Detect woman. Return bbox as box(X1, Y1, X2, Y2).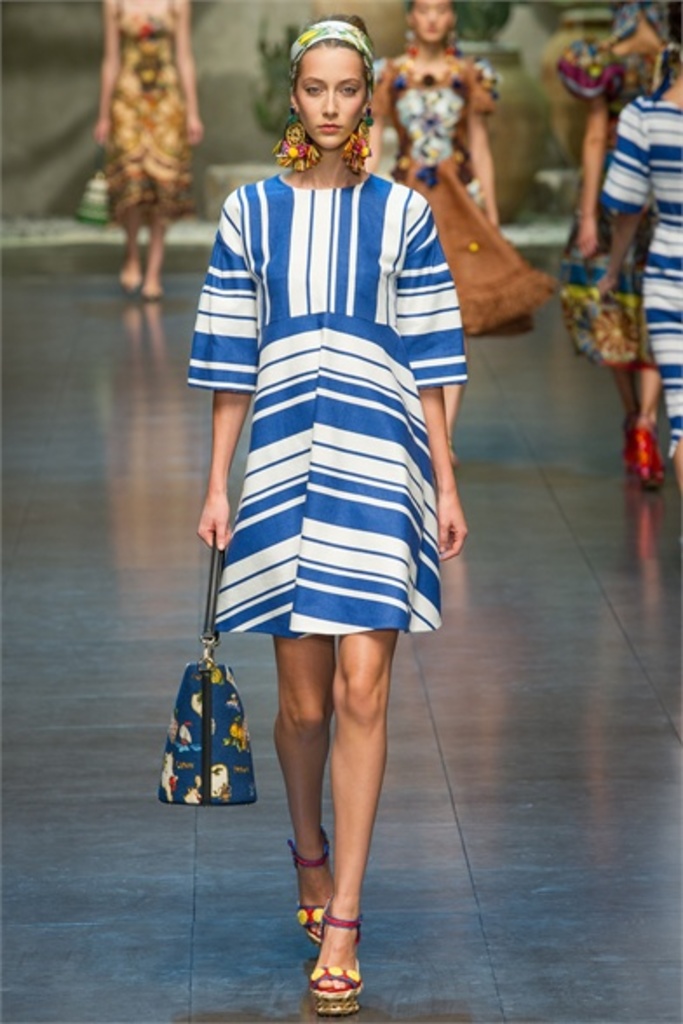
box(179, 77, 465, 935).
